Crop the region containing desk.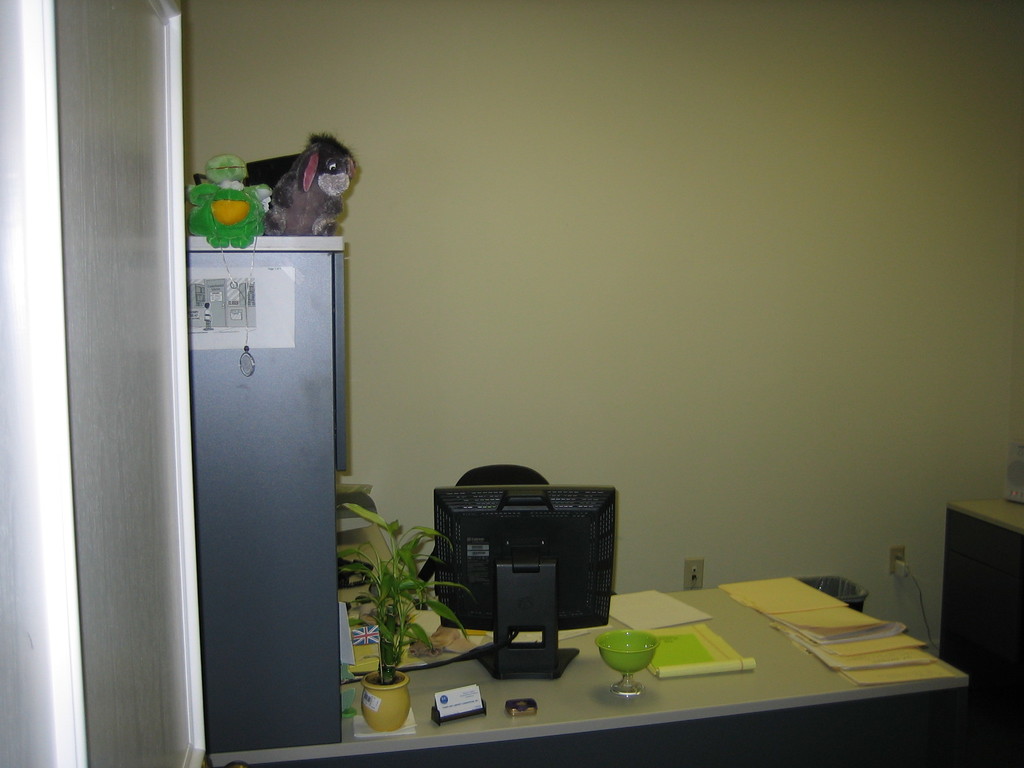
Crop region: 203 578 962 759.
